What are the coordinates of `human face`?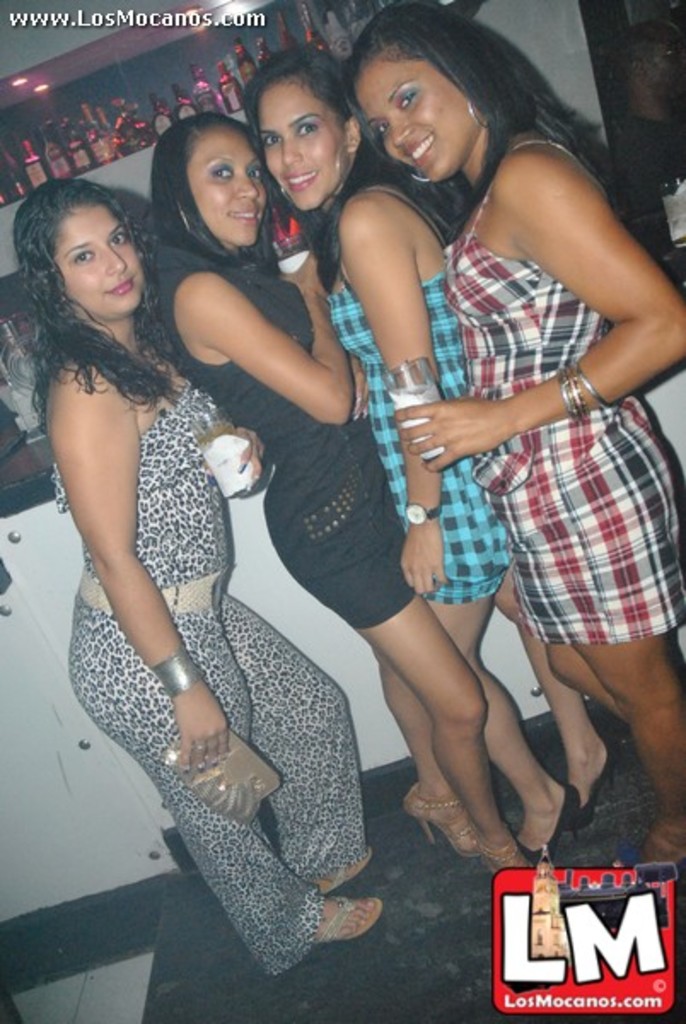
[360,56,469,184].
